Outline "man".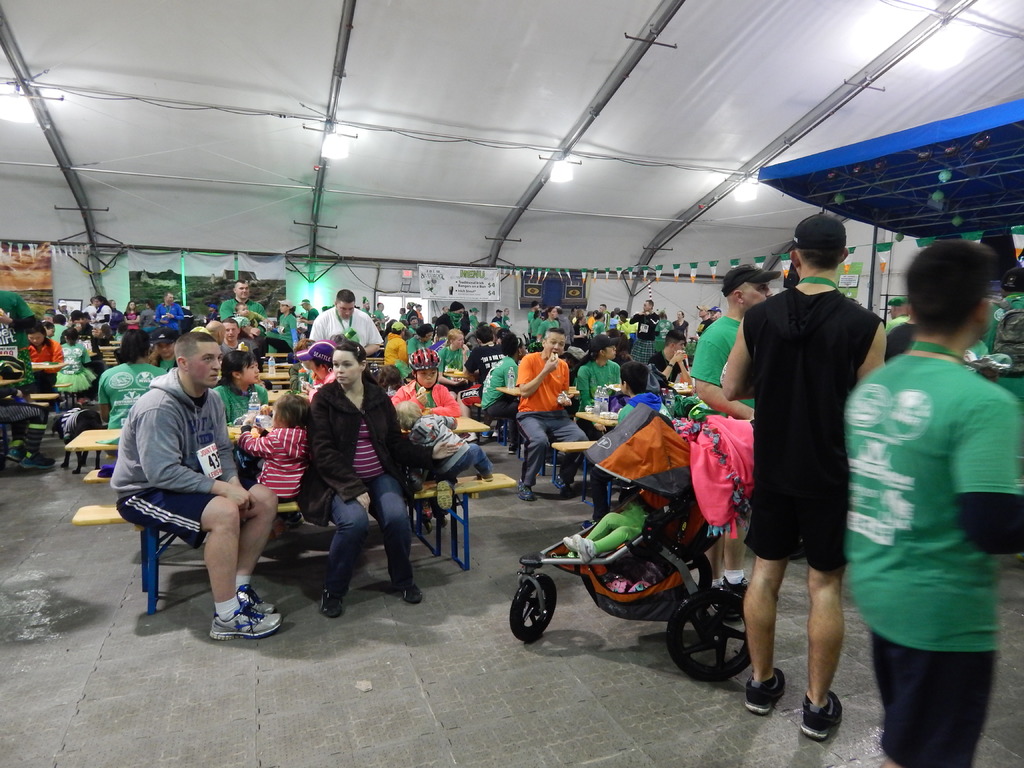
Outline: 710 306 726 321.
